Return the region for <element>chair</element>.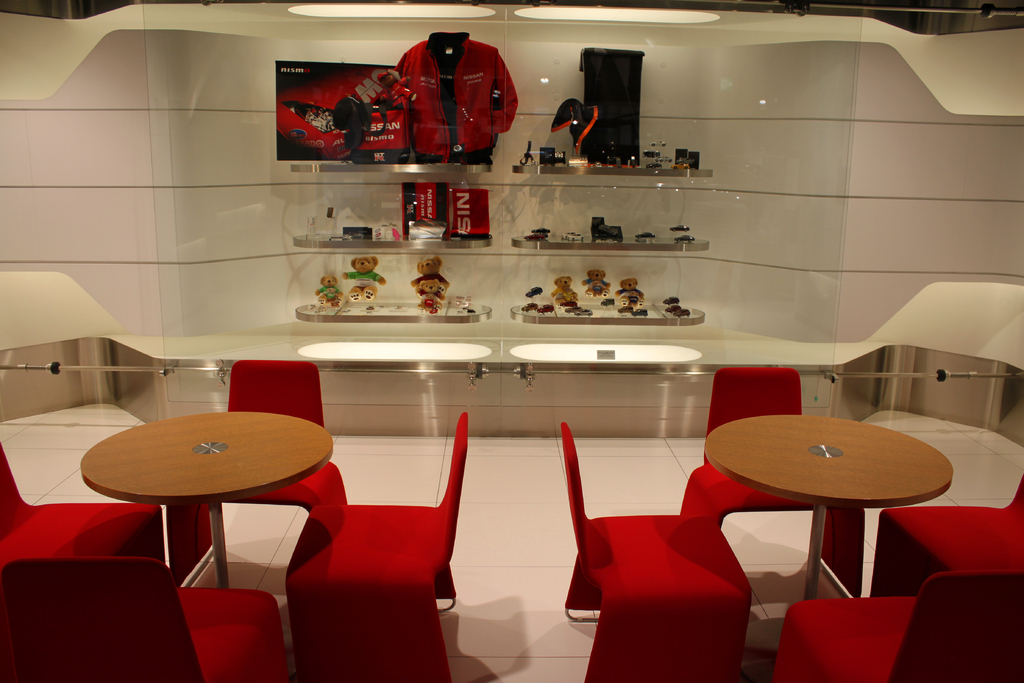
(x1=0, y1=442, x2=169, y2=577).
